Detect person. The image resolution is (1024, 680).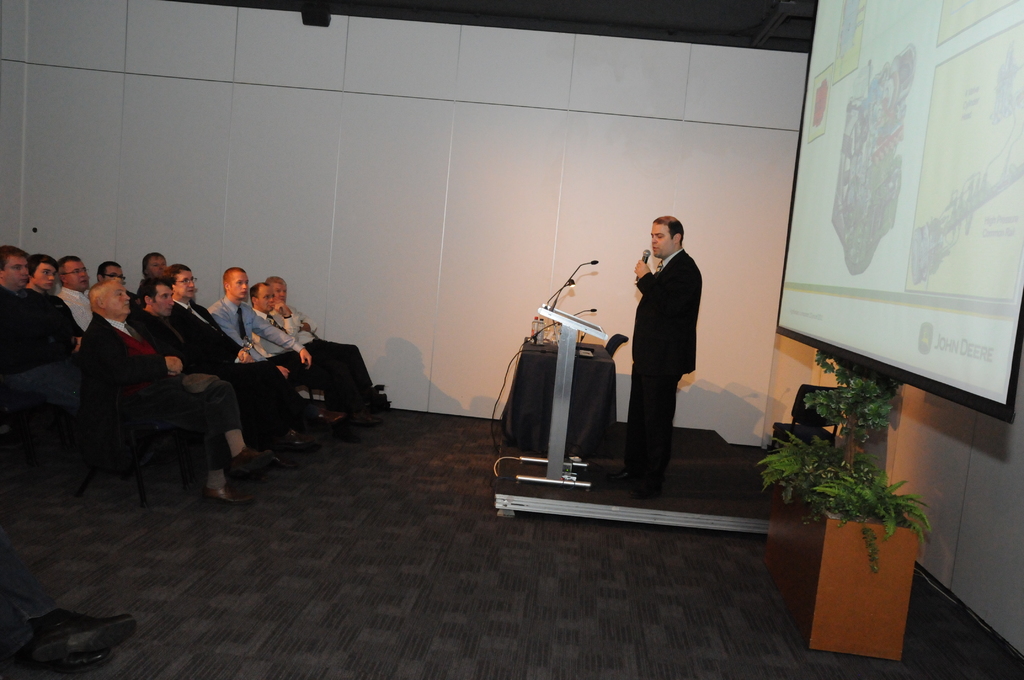
244, 282, 374, 424.
